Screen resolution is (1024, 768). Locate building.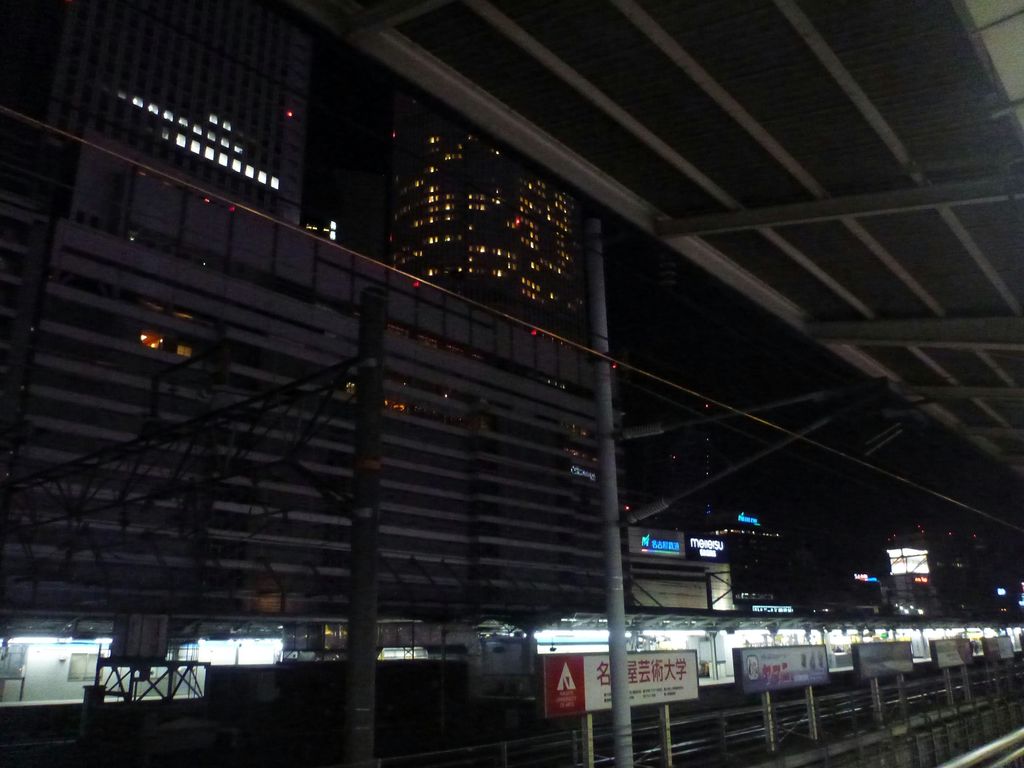
box=[35, 0, 302, 227].
